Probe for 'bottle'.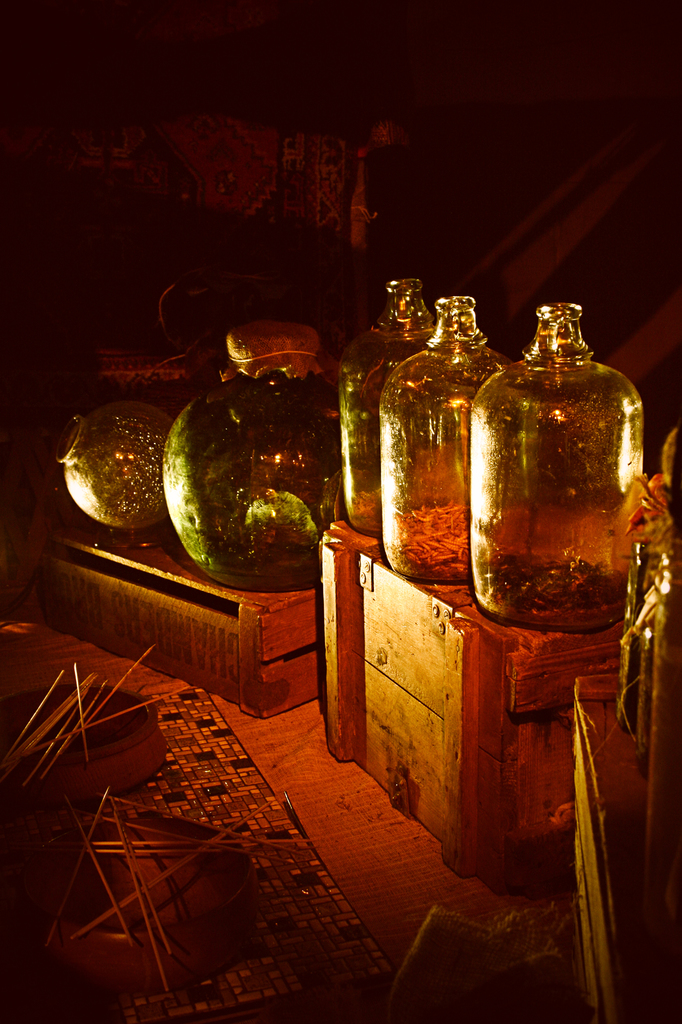
Probe result: bbox(375, 297, 513, 575).
